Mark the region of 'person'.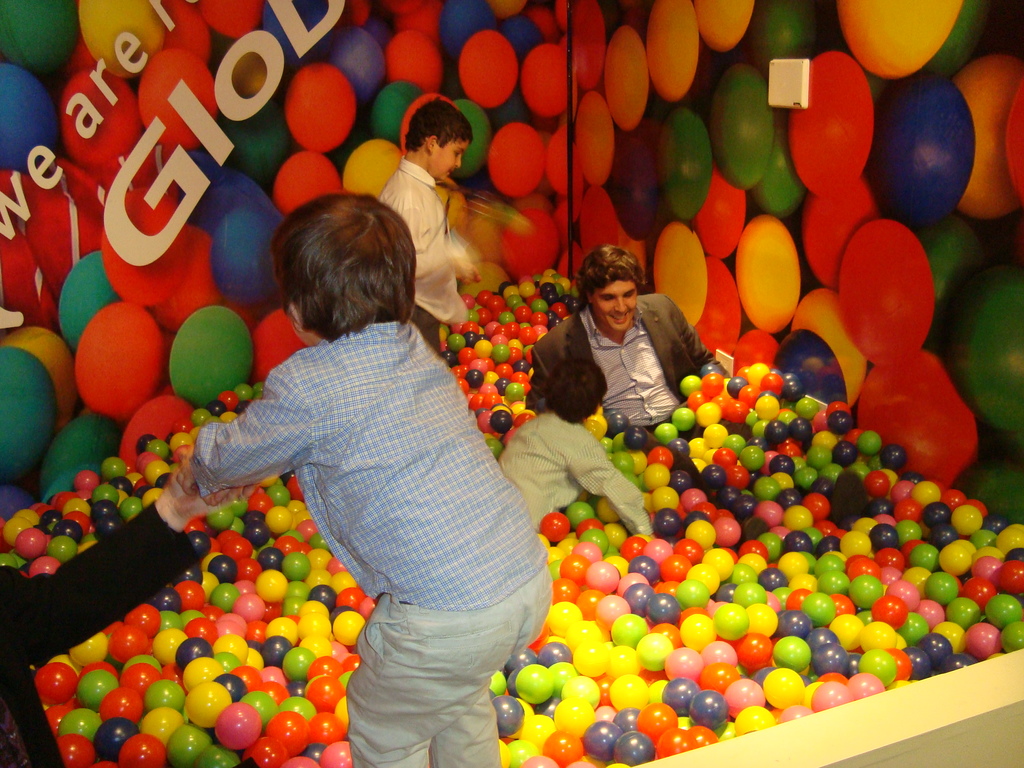
Region: (0, 460, 231, 767).
